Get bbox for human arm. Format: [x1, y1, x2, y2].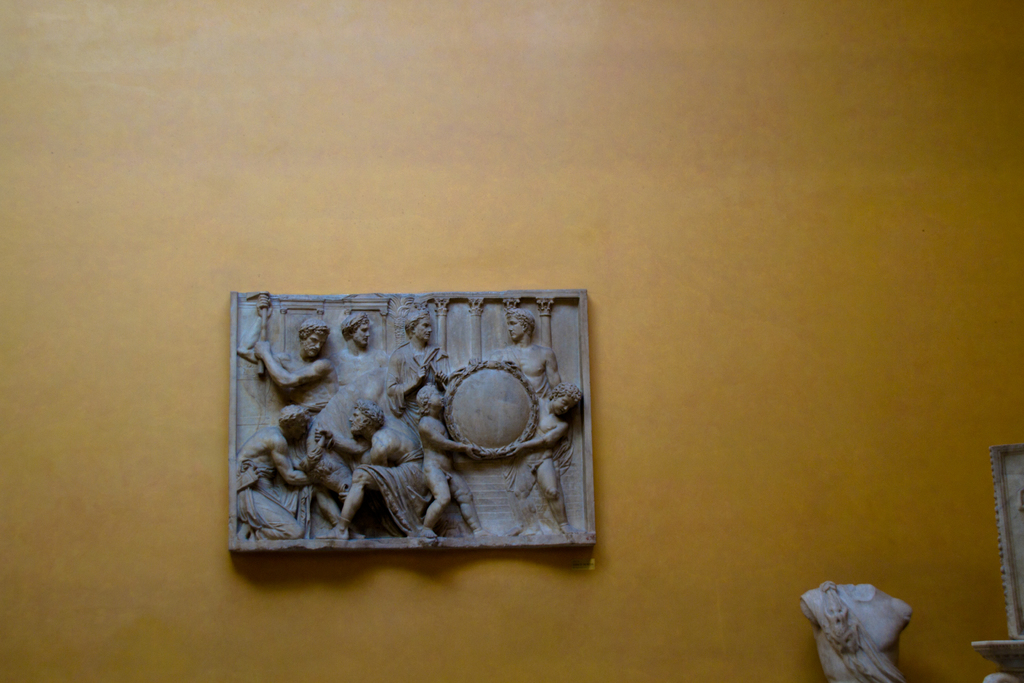
[511, 428, 571, 458].
